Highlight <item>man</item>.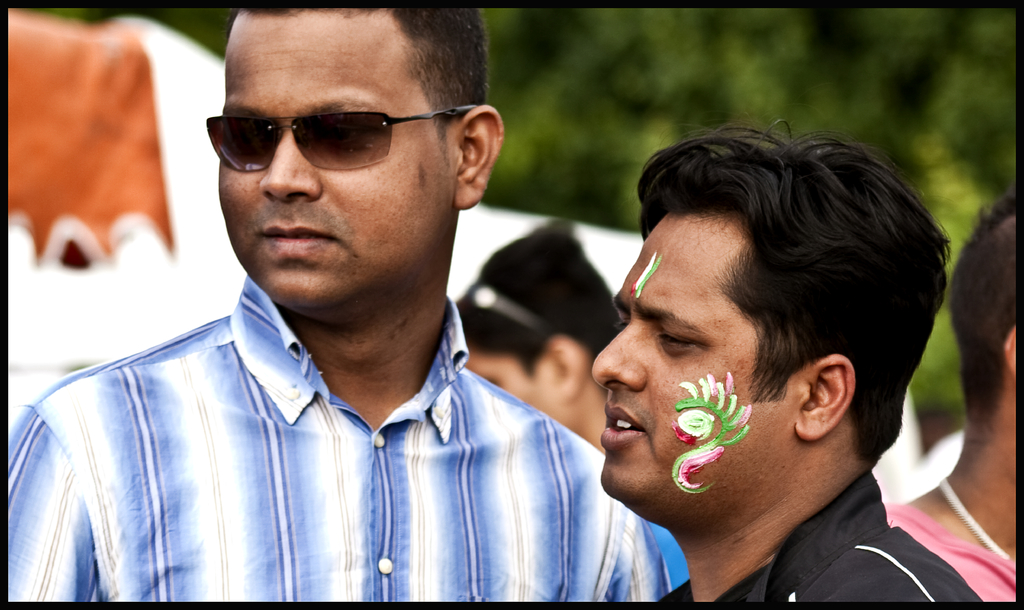
Highlighted region: Rect(884, 195, 1016, 600).
